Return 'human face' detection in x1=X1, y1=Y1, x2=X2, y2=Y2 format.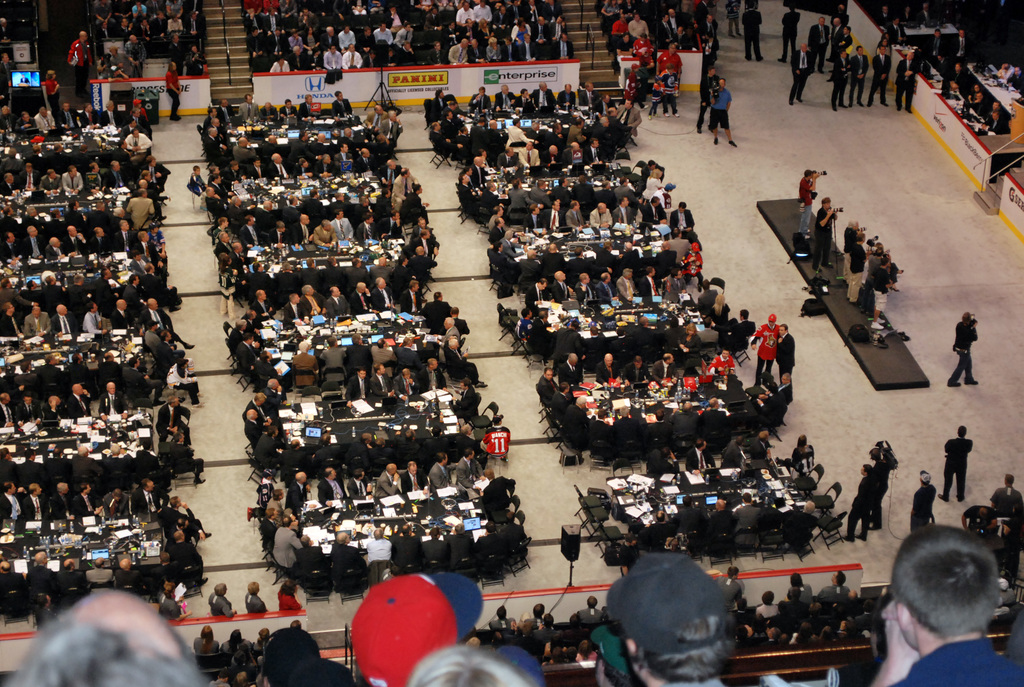
x1=173, y1=34, x2=175, y2=40.
